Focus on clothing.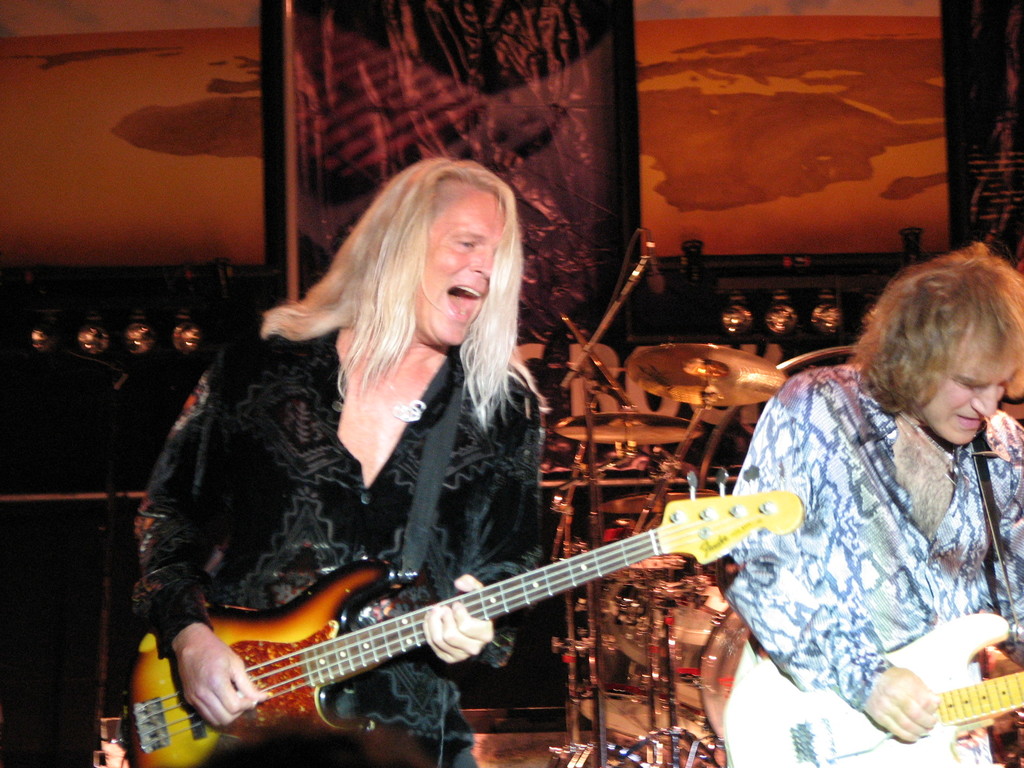
Focused at 132, 338, 549, 767.
